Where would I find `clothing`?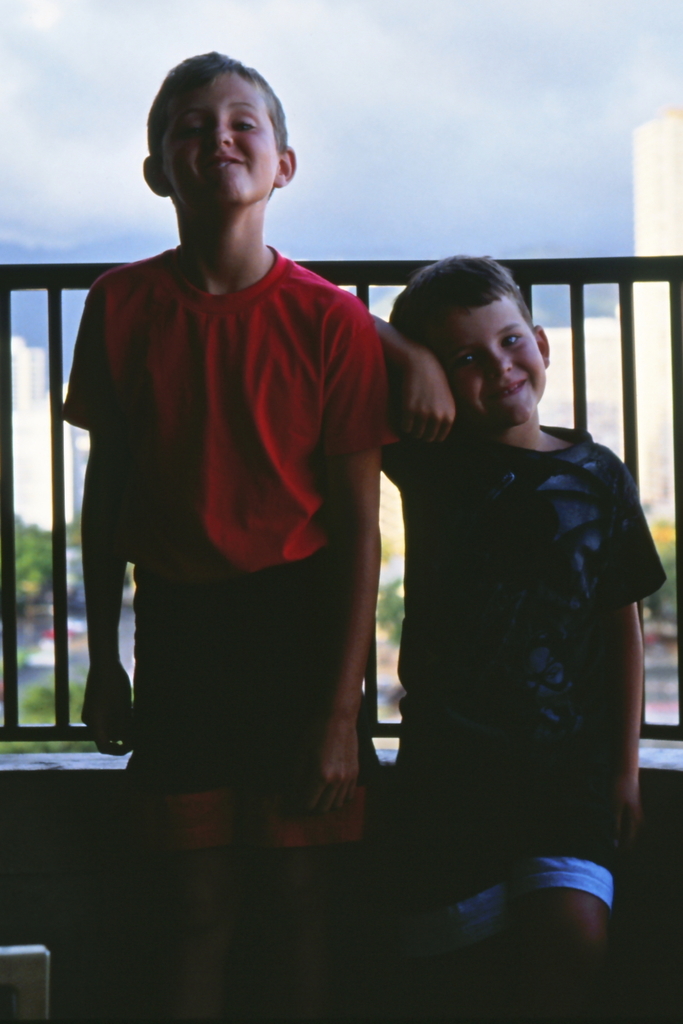
At (x1=71, y1=169, x2=406, y2=826).
